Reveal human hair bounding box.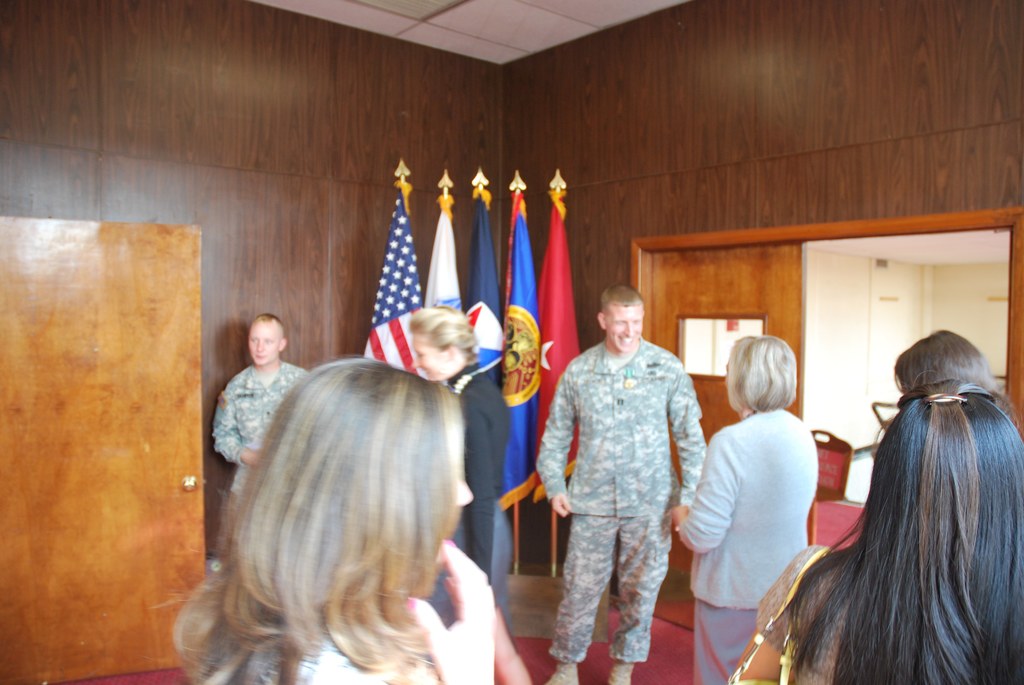
Revealed: <bbox>724, 334, 794, 415</bbox>.
